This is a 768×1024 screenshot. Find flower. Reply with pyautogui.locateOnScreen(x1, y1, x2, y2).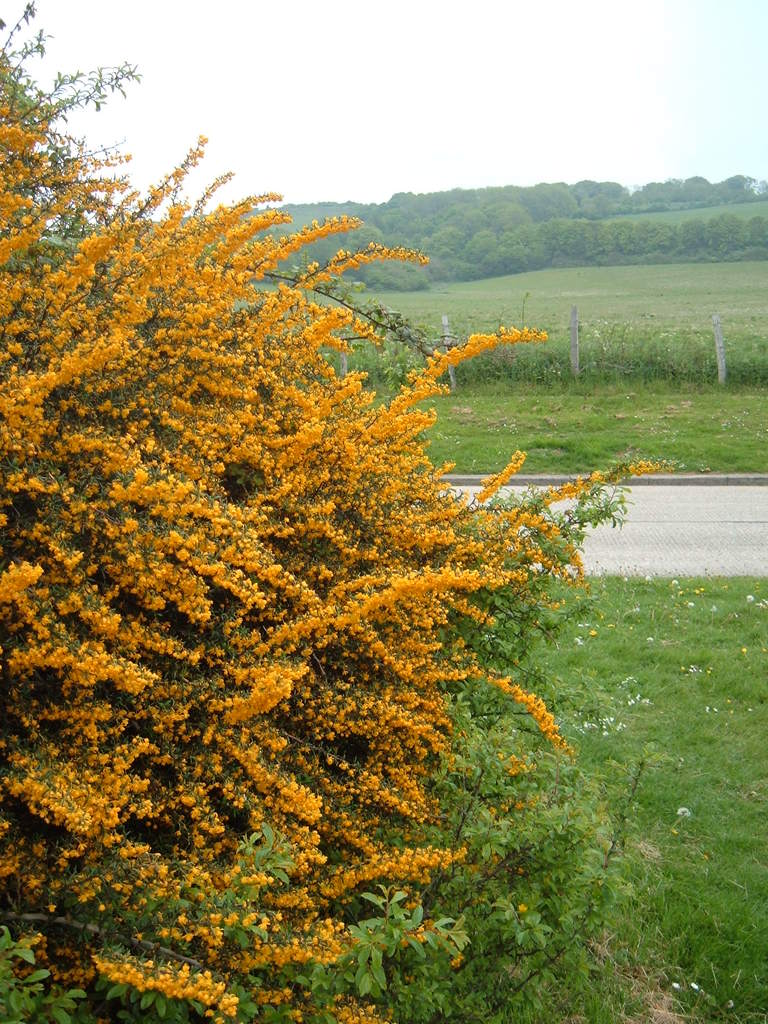
pyautogui.locateOnScreen(646, 635, 655, 642).
